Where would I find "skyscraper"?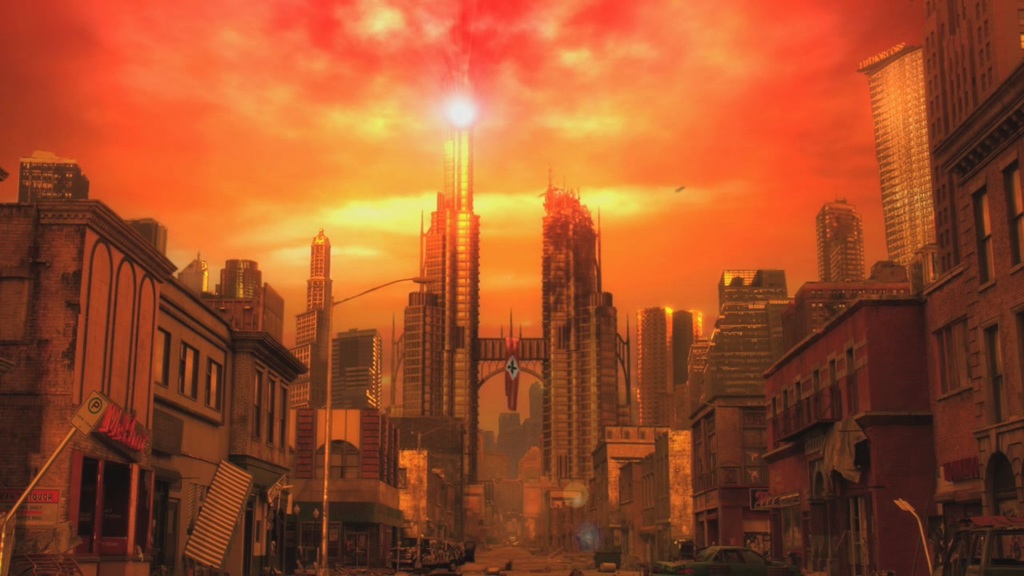
At box=[216, 259, 262, 298].
